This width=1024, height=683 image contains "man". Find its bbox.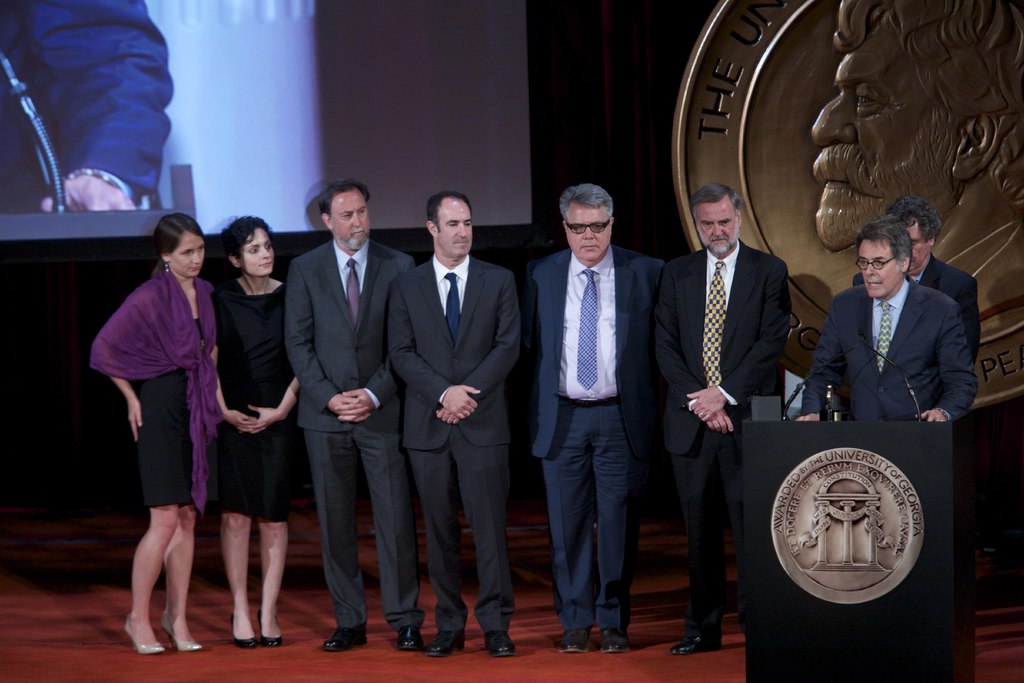
left=277, top=175, right=419, bottom=655.
